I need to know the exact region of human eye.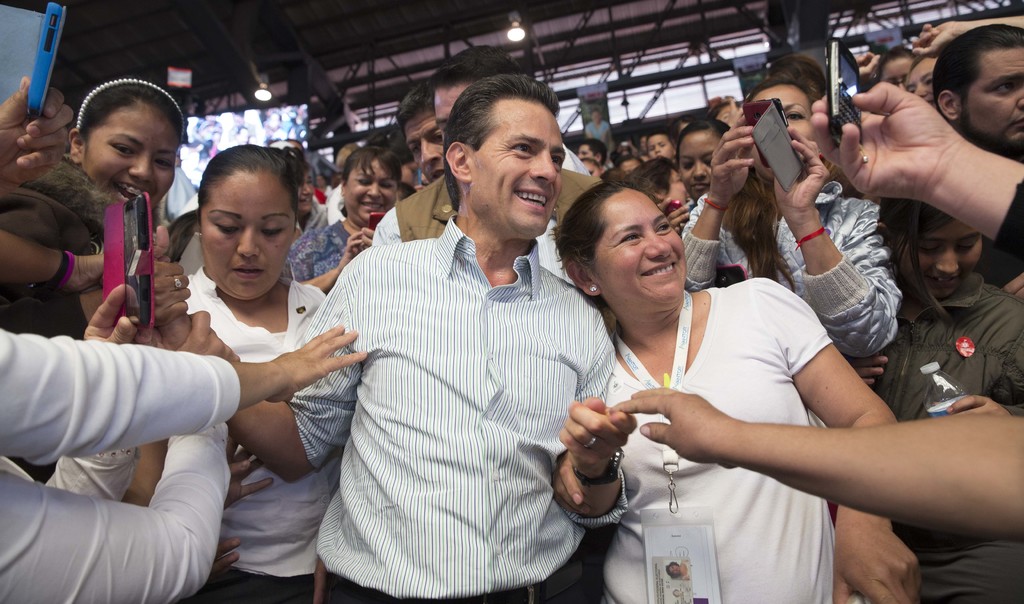
Region: pyautogui.locateOnScreen(786, 106, 808, 122).
